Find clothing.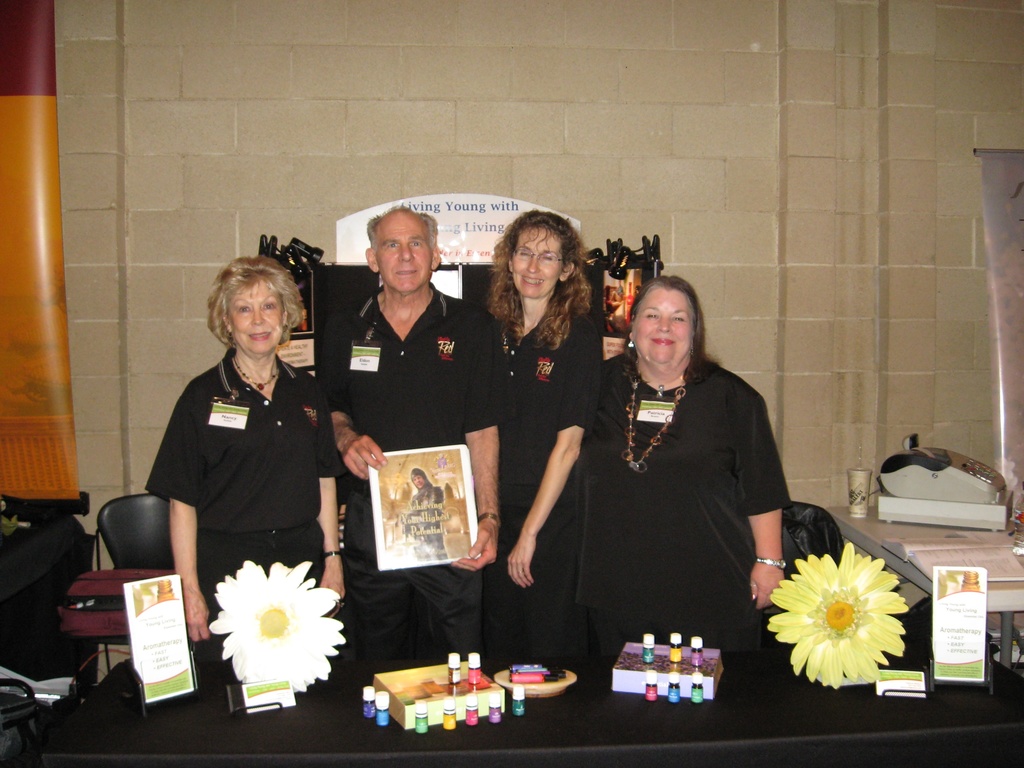
BBox(147, 353, 349, 623).
